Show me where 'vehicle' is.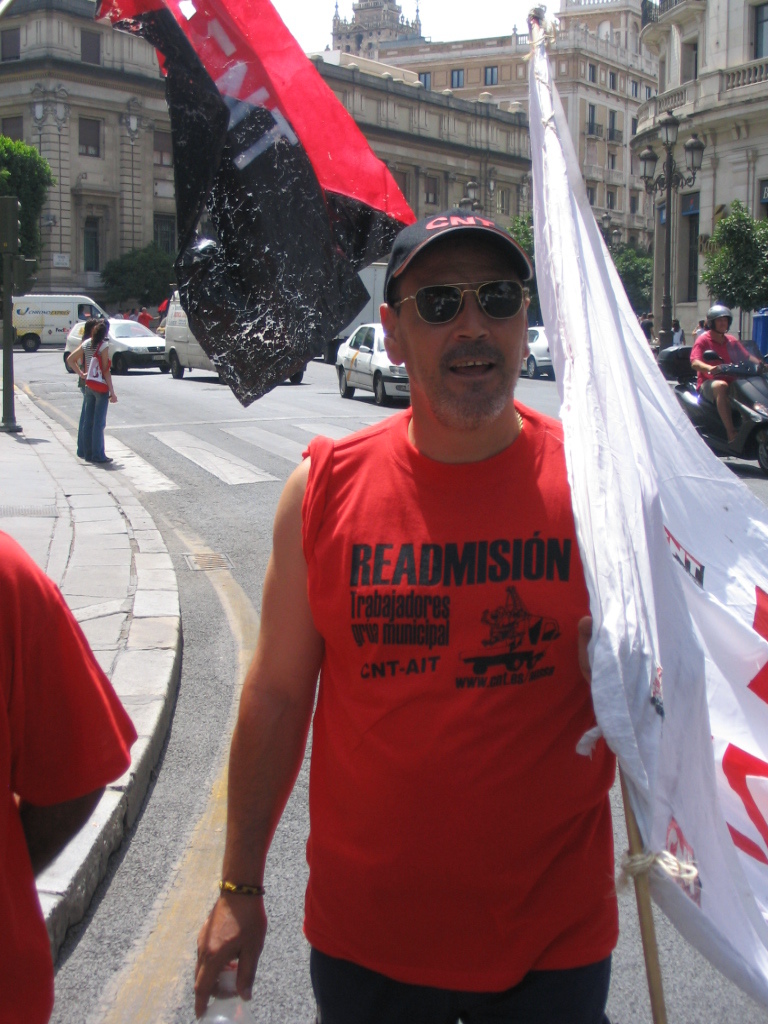
'vehicle' is at box(0, 291, 103, 352).
